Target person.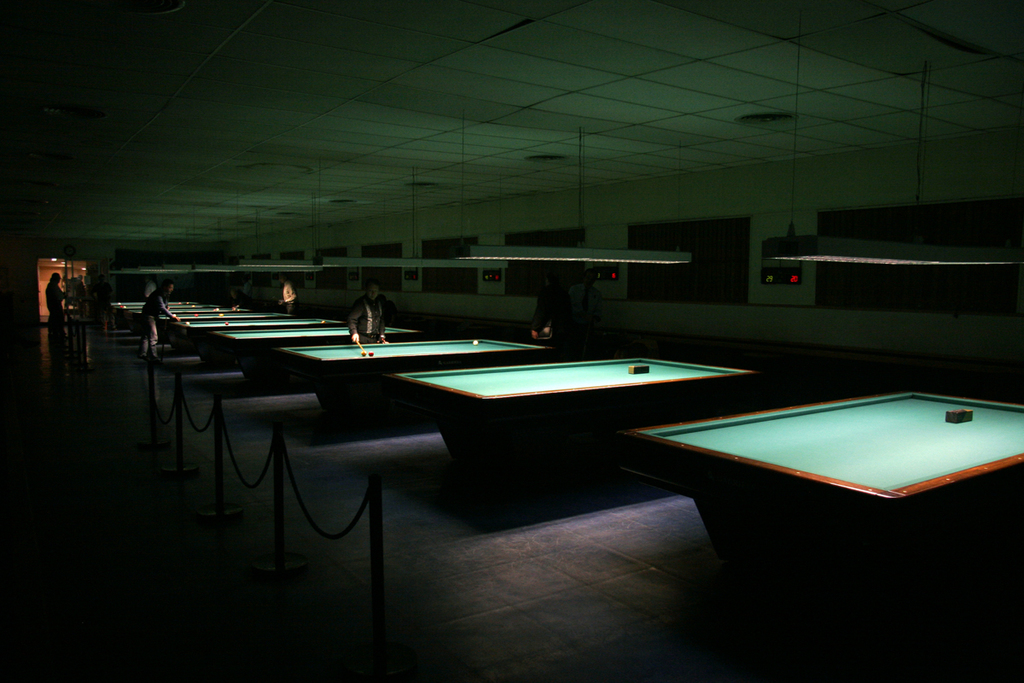
Target region: [99,277,113,330].
